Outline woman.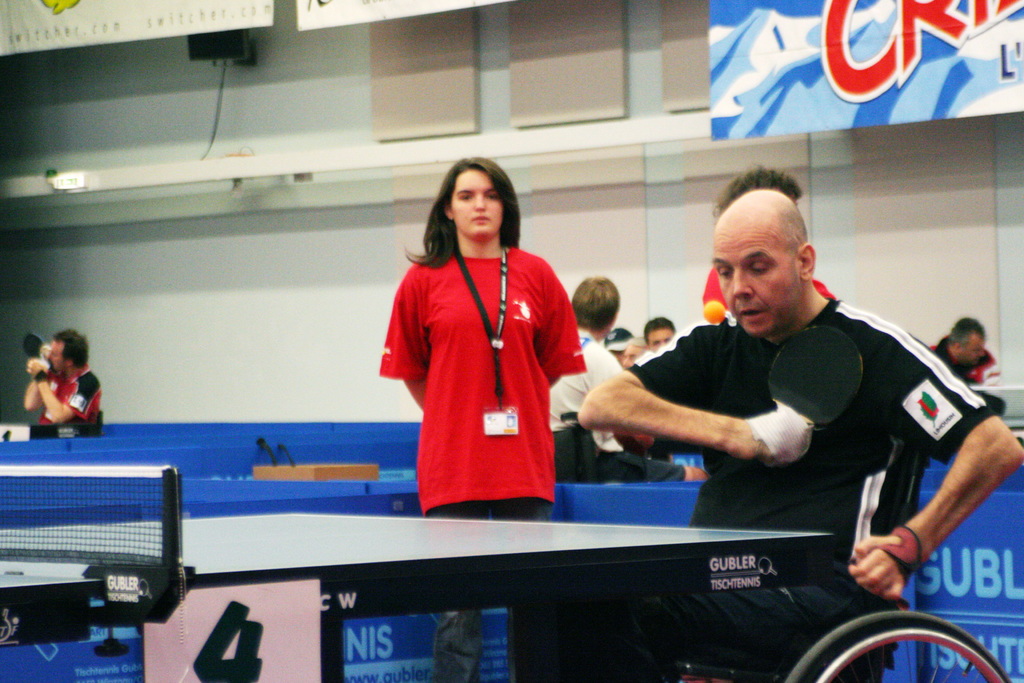
Outline: pyautogui.locateOnScreen(700, 168, 835, 316).
